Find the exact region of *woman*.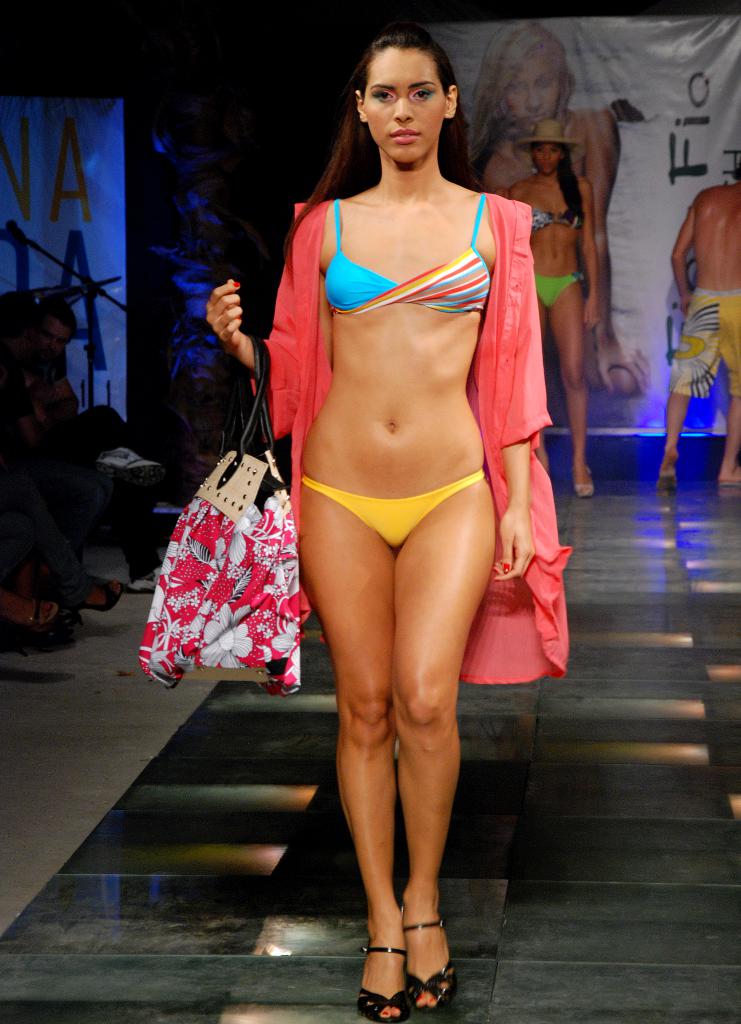
Exact region: l=465, t=27, r=657, b=399.
